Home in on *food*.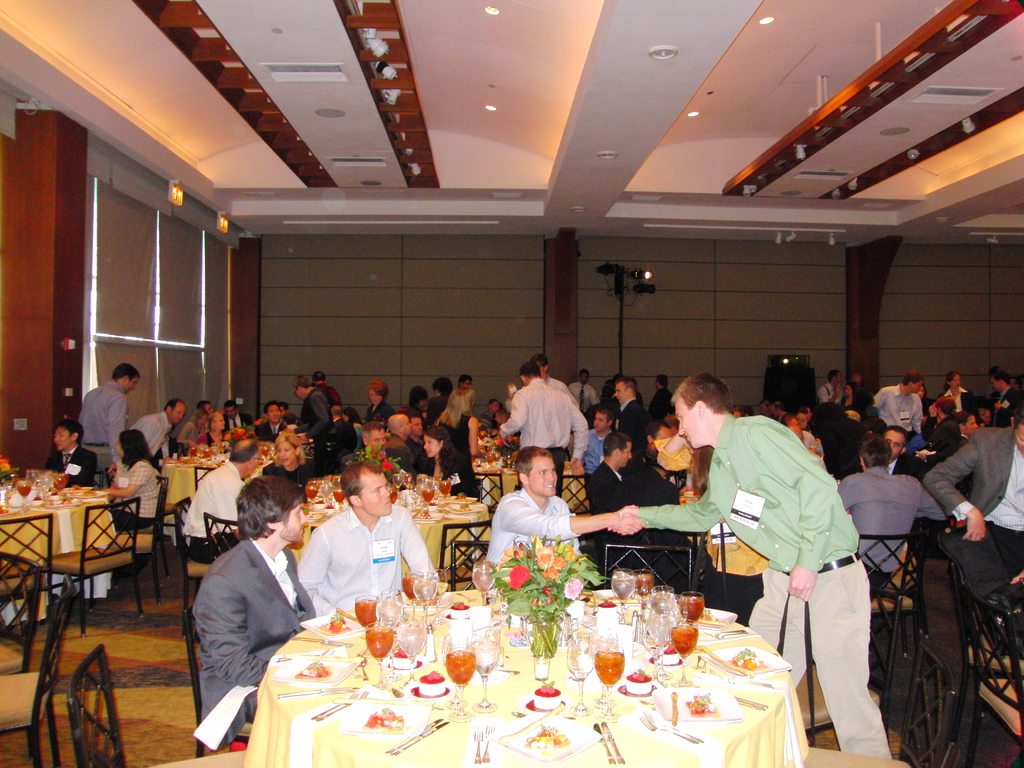
Homed in at box(697, 643, 764, 676).
